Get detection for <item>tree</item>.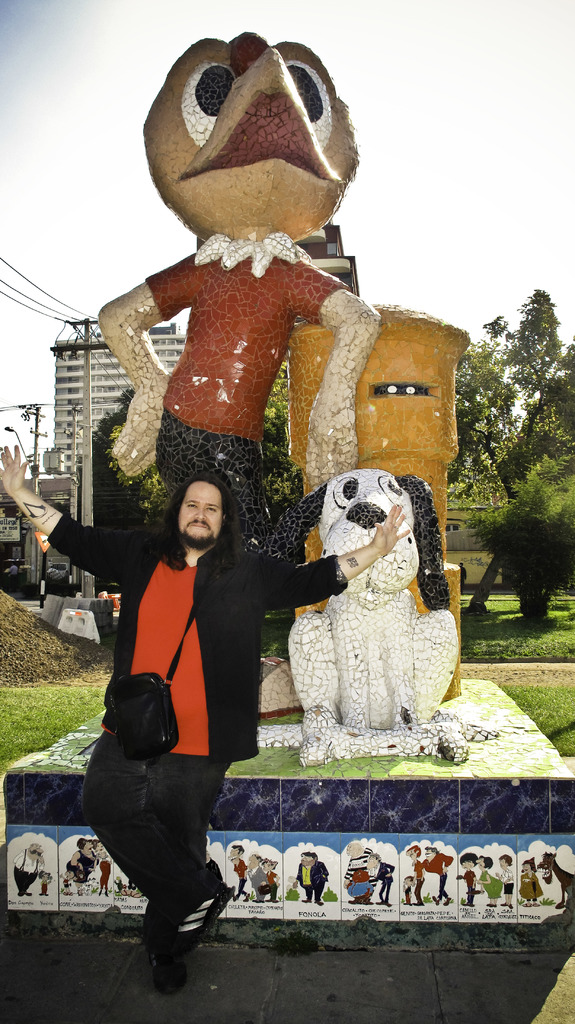
Detection: select_region(99, 365, 299, 505).
